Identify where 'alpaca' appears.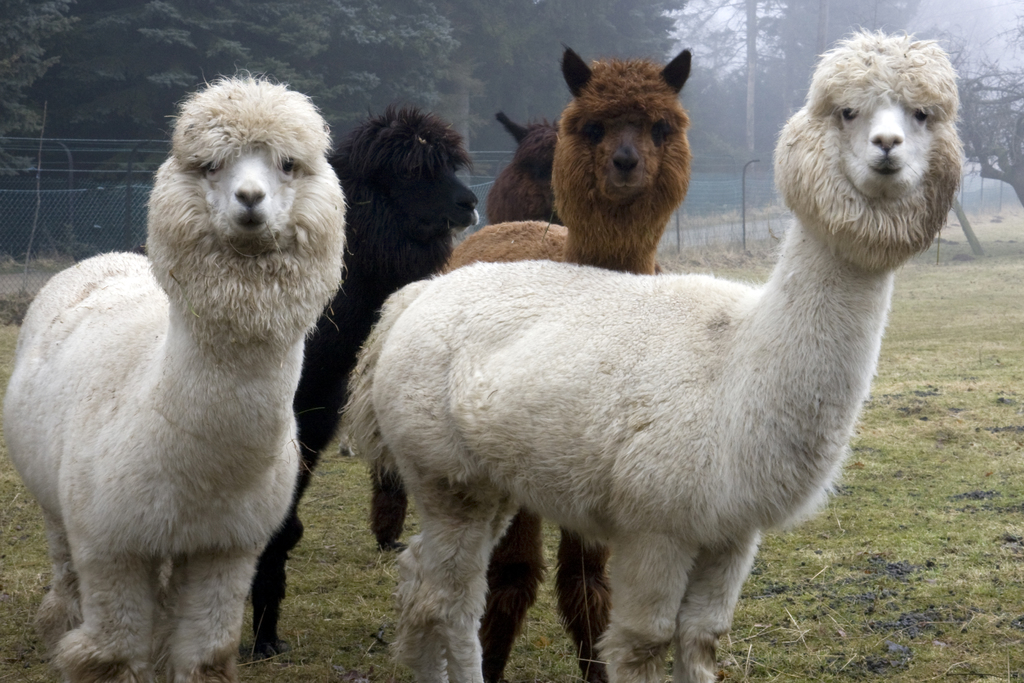
Appears at detection(250, 97, 483, 659).
